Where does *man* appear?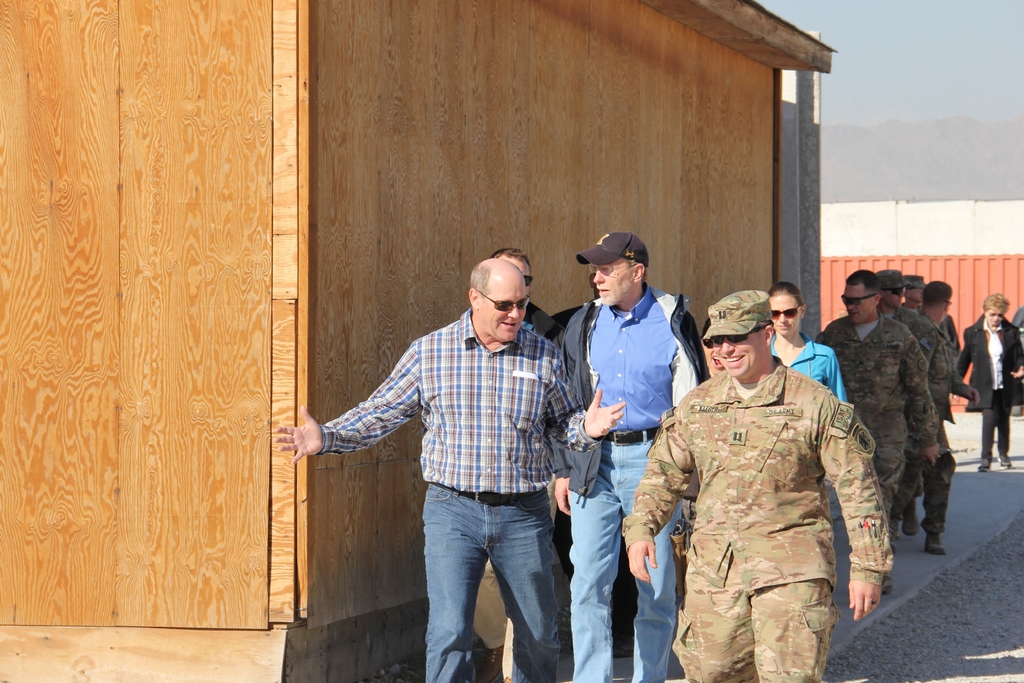
Appears at <box>893,273,960,362</box>.
